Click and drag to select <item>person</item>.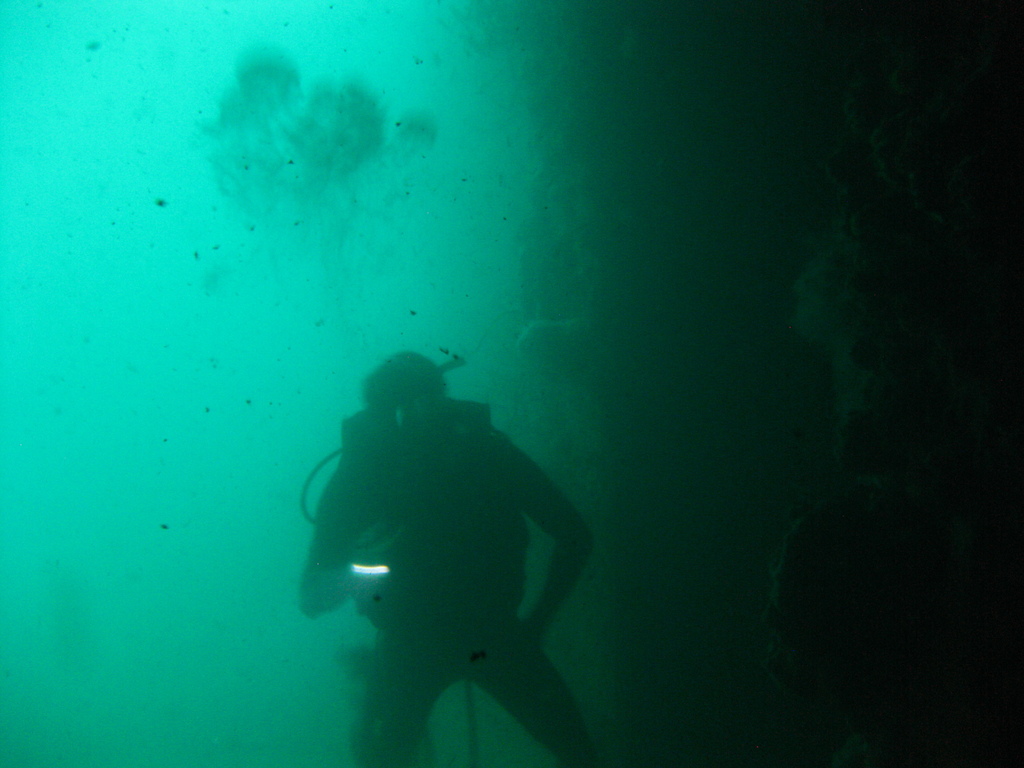
Selection: bbox(287, 330, 602, 748).
